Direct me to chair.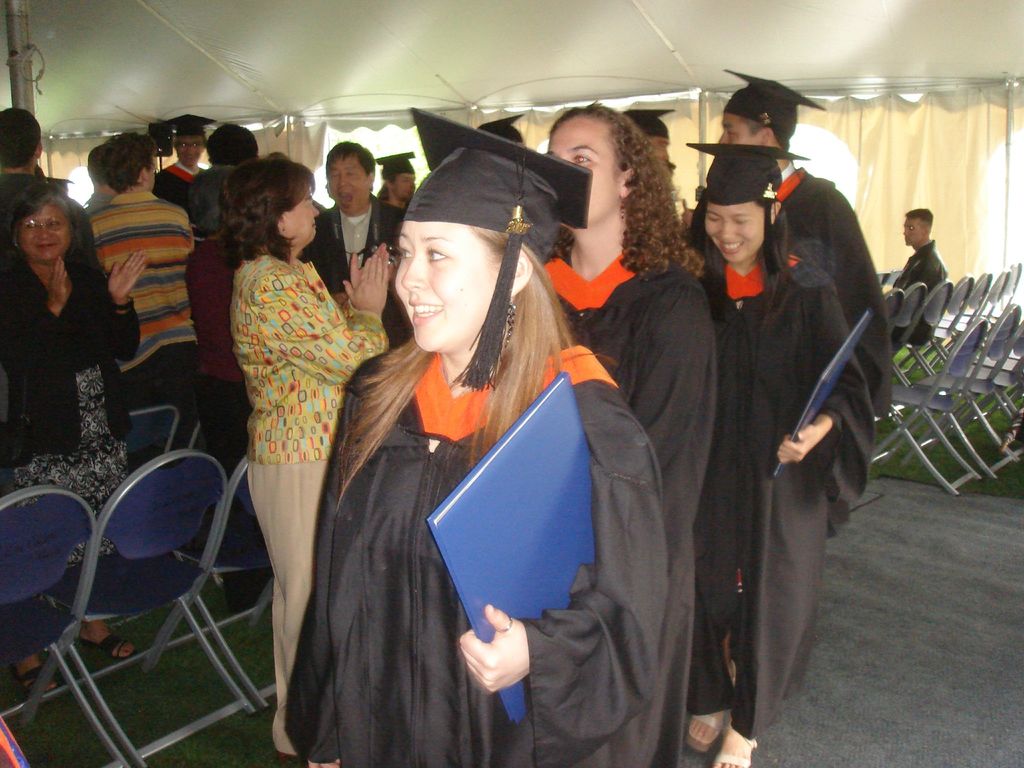
Direction: crop(984, 264, 1023, 343).
